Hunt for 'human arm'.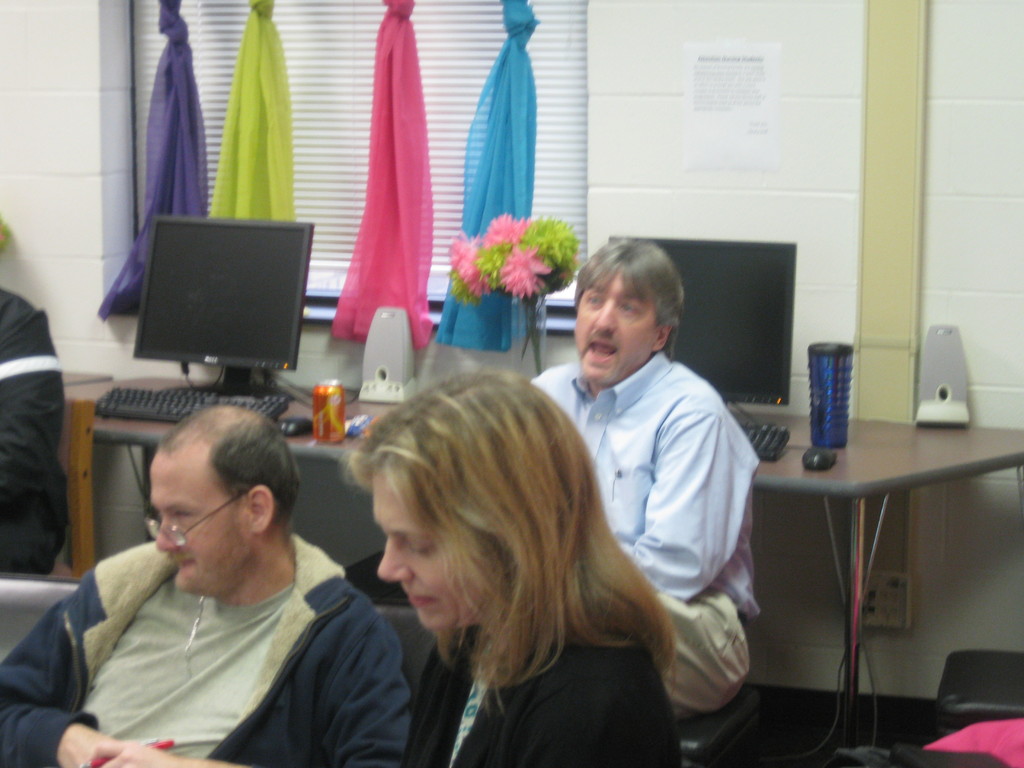
Hunted down at (left=0, top=569, right=172, bottom=767).
